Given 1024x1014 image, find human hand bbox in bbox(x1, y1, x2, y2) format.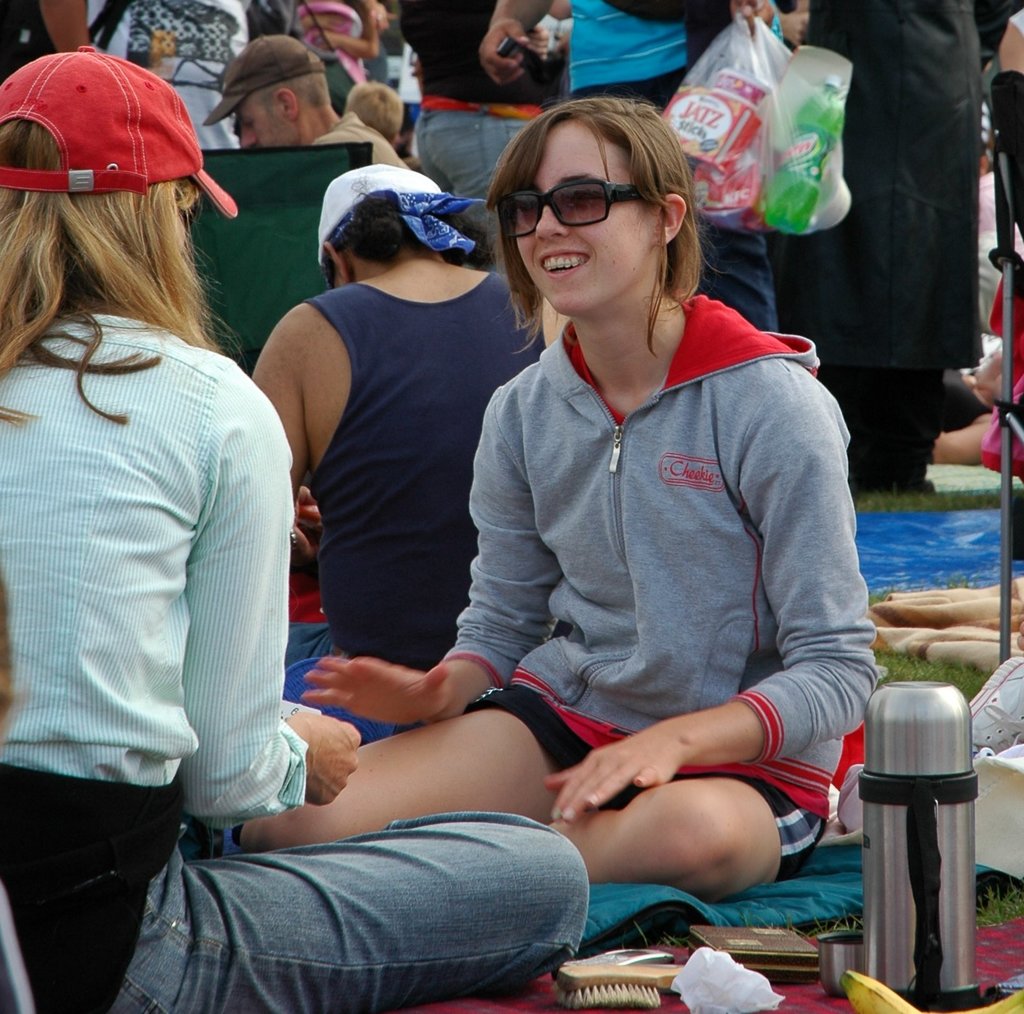
bbox(314, 29, 339, 56).
